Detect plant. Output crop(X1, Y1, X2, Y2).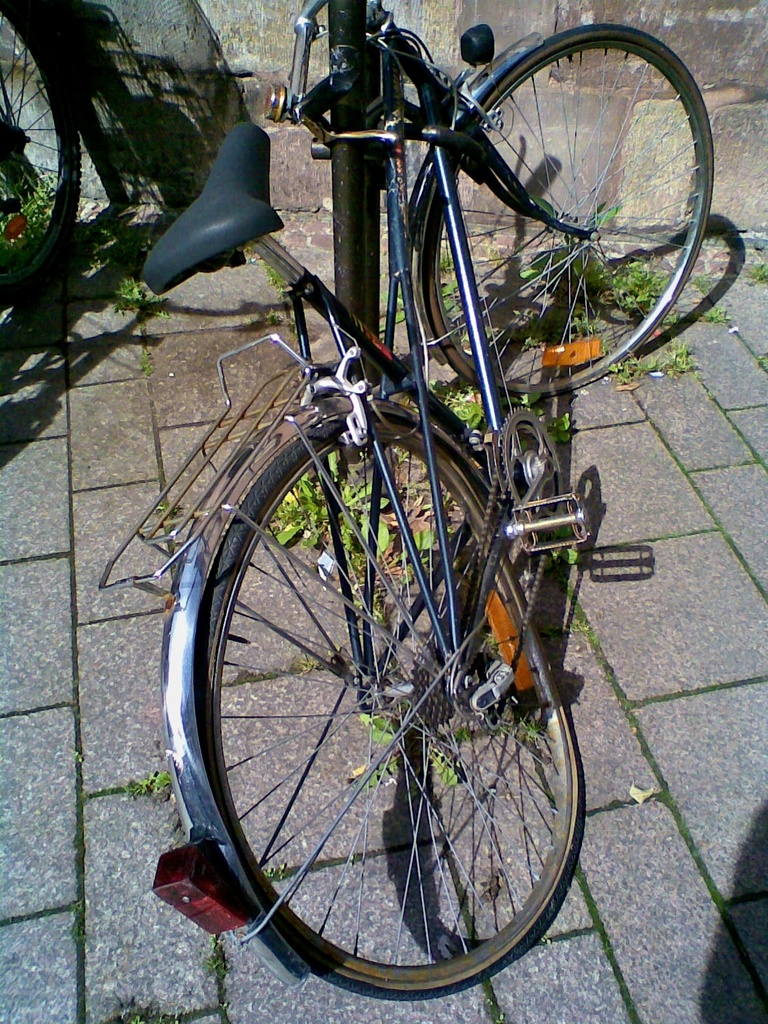
crop(343, 760, 390, 794).
